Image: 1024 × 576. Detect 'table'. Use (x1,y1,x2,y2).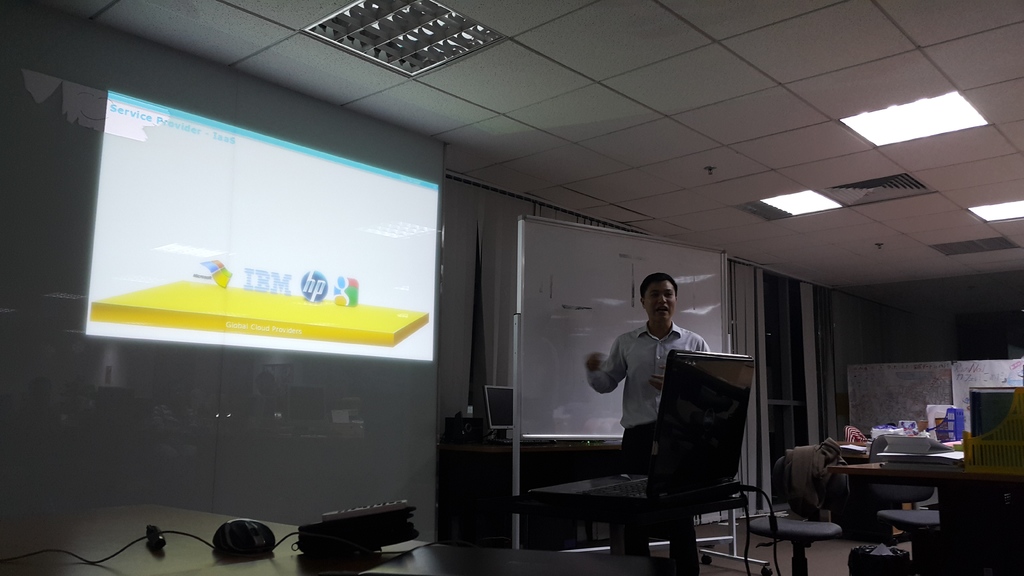
(847,451,949,513).
